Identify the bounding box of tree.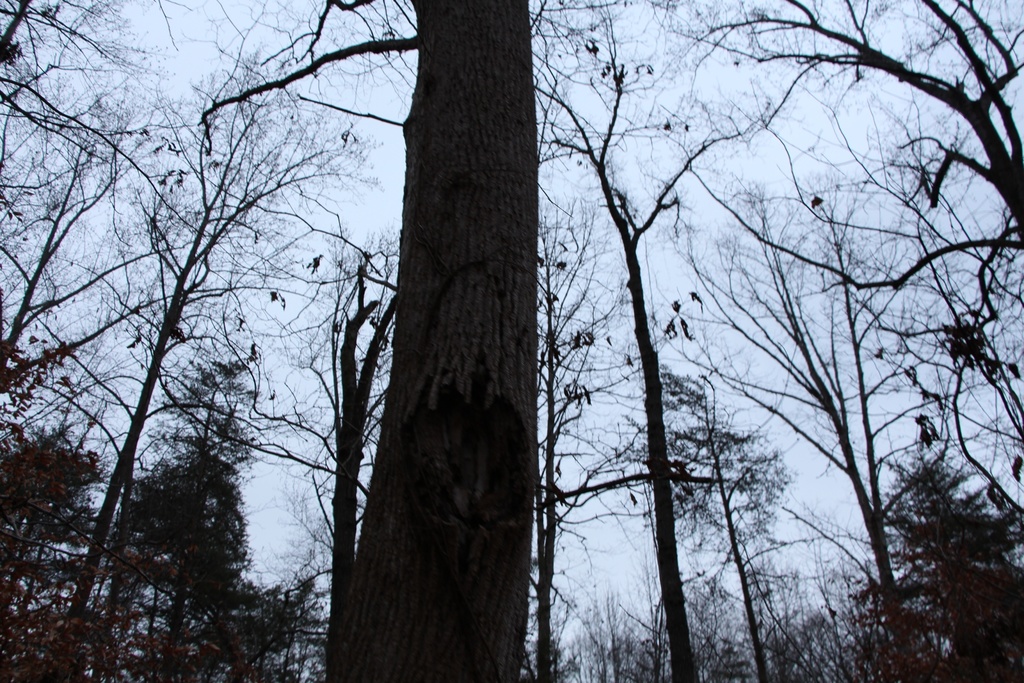
698,0,1023,521.
